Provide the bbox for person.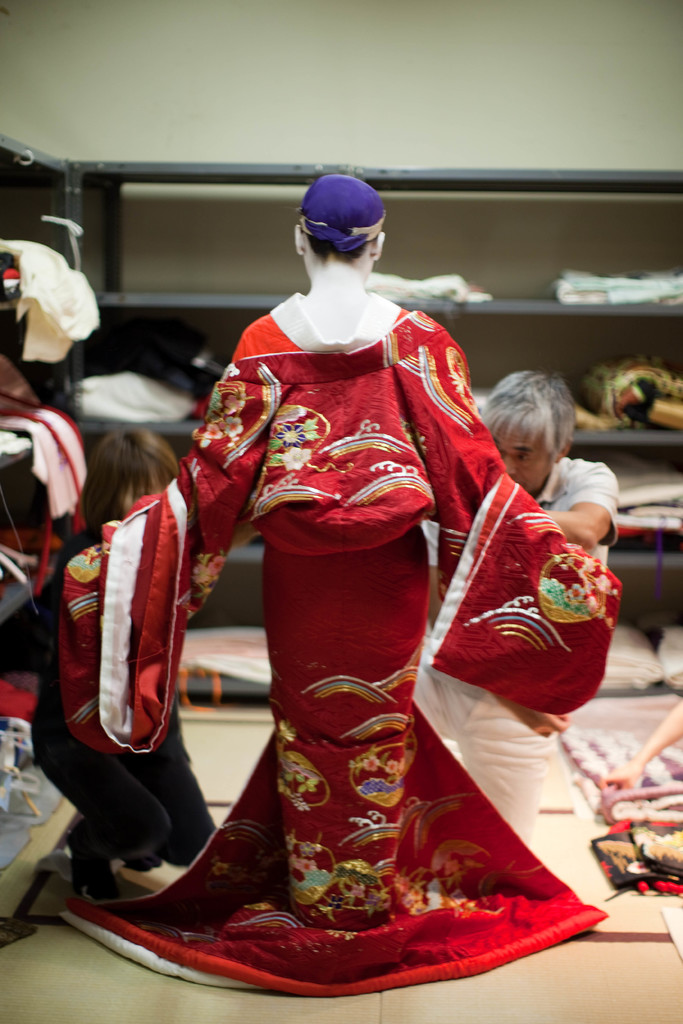
(89, 210, 593, 960).
